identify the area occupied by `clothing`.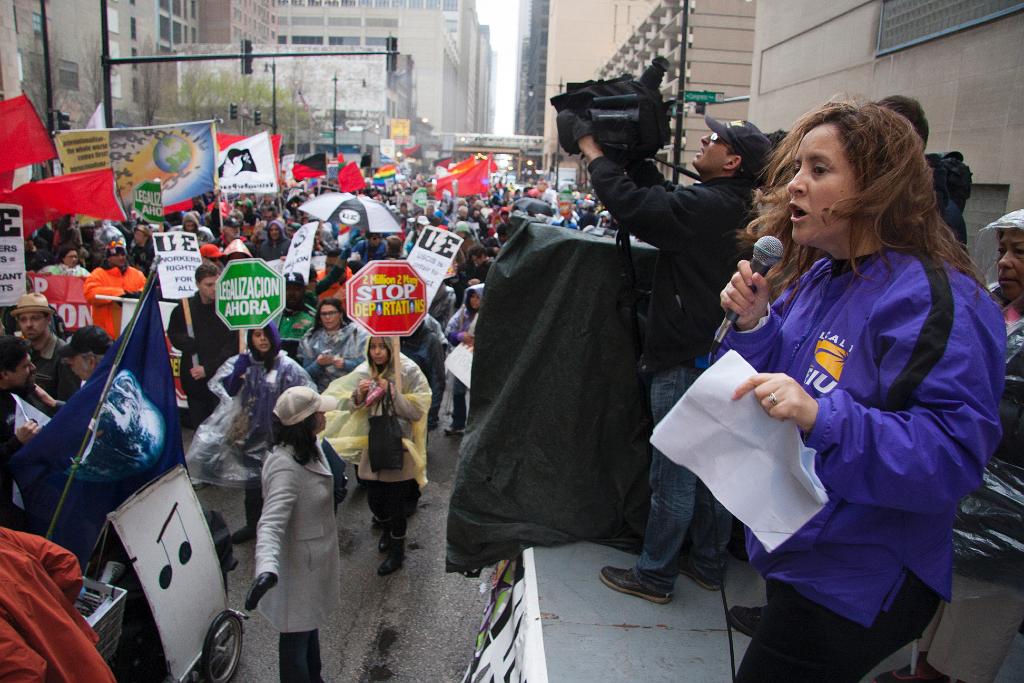
Area: bbox=(292, 314, 365, 388).
